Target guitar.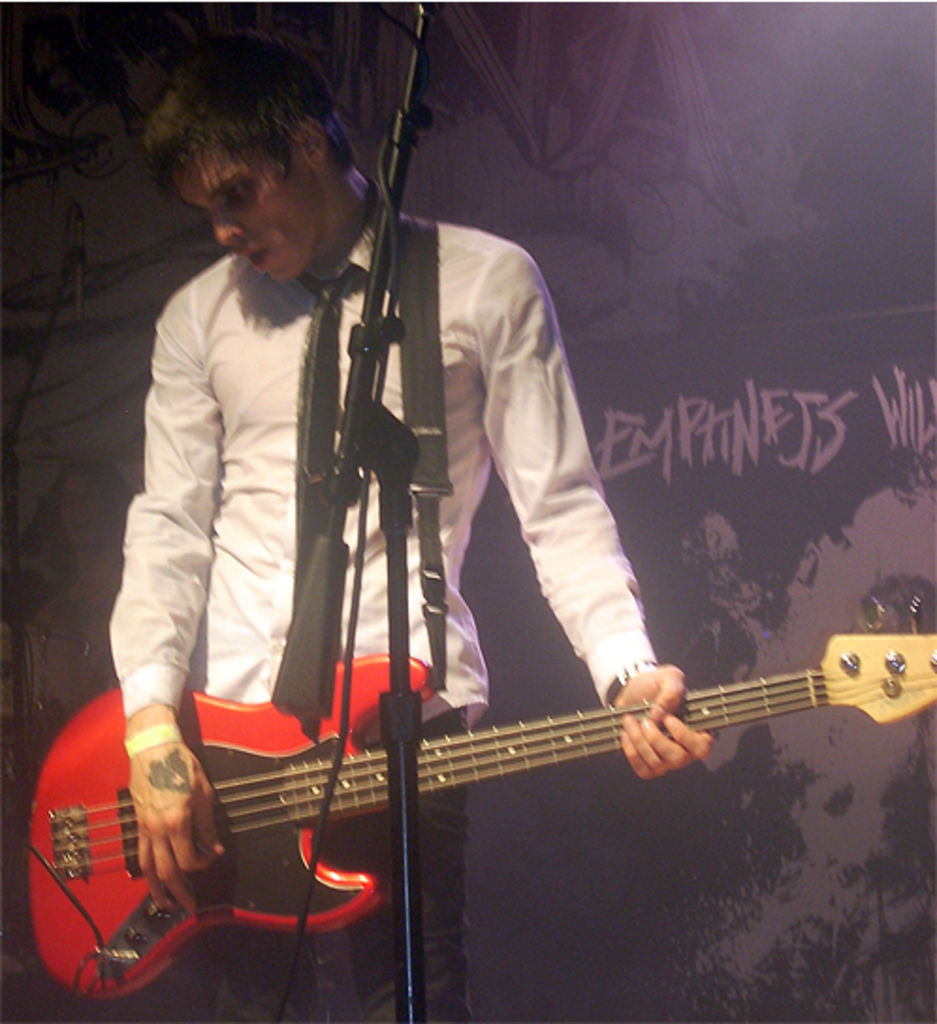
Target region: 0/582/913/990.
